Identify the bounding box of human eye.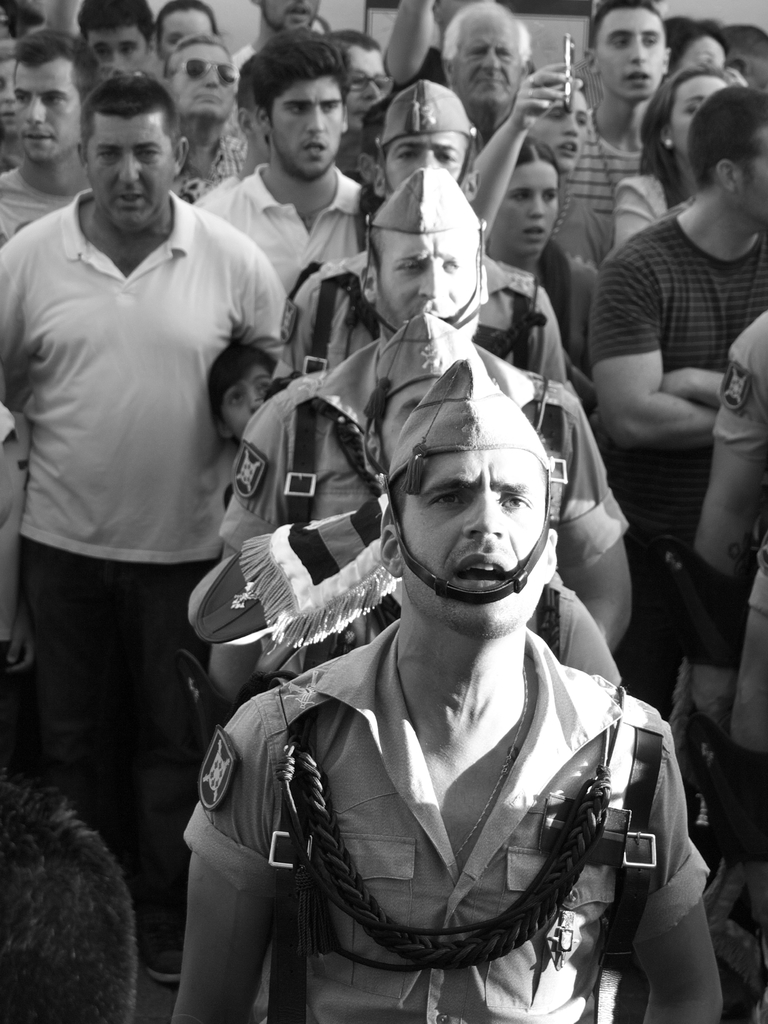
<region>138, 146, 167, 160</region>.
